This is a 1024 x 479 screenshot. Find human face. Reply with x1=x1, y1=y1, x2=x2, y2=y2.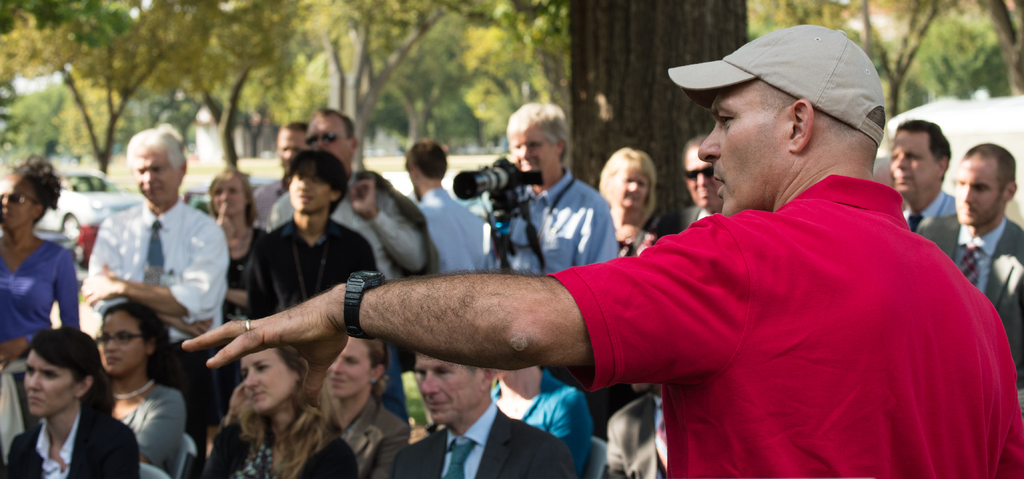
x1=325, y1=336, x2=372, y2=400.
